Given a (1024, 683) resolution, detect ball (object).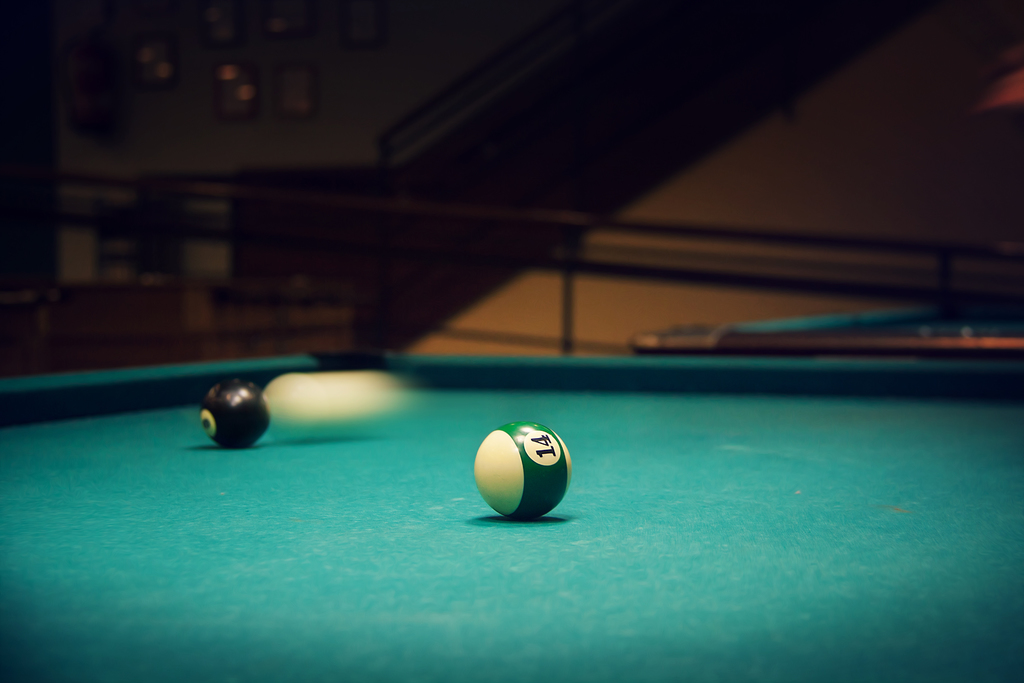
l=476, t=419, r=570, b=518.
